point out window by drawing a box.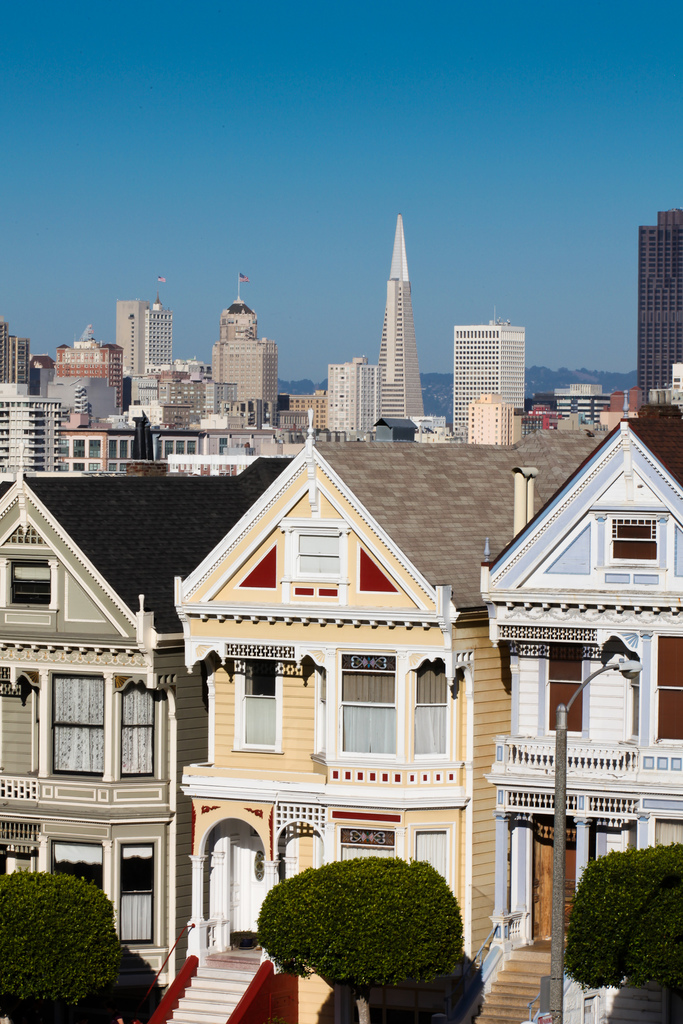
x1=543, y1=645, x2=589, y2=737.
